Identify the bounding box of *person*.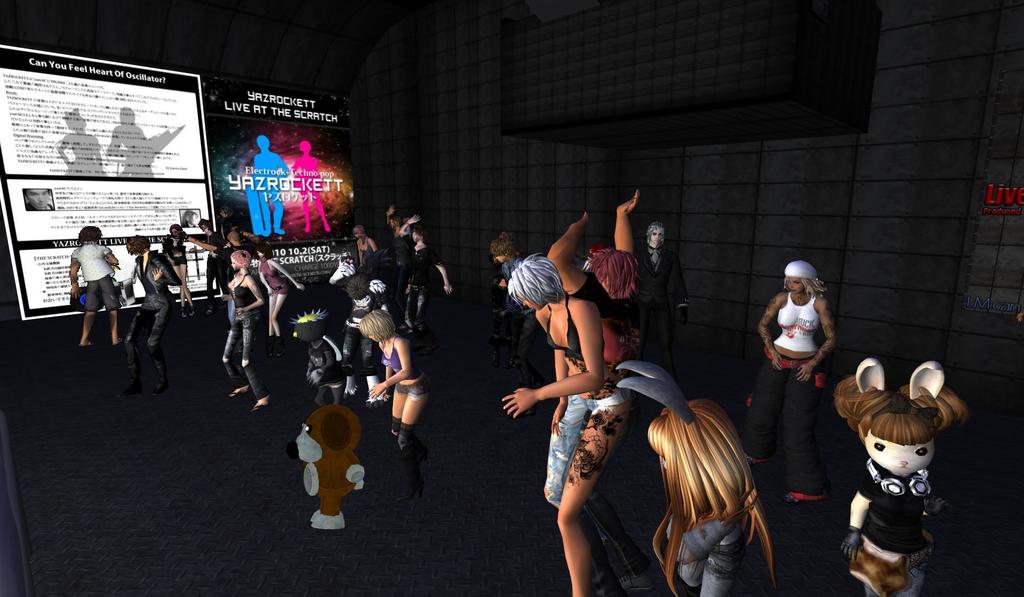
BBox(493, 258, 636, 596).
